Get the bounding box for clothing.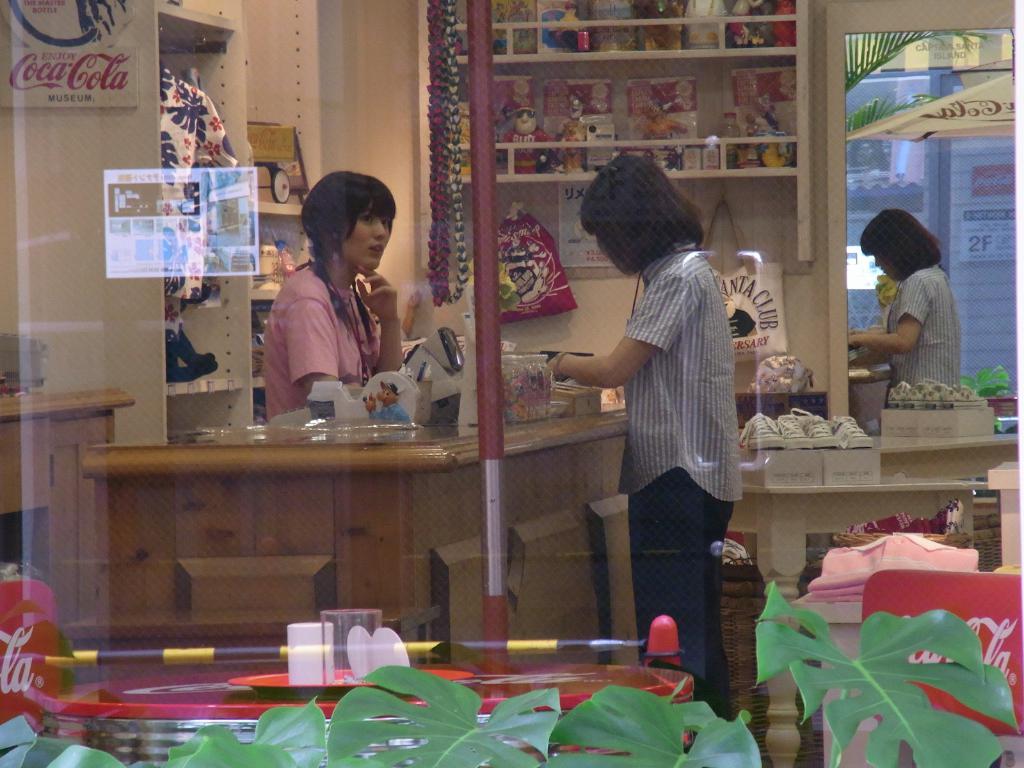
<box>615,241,744,708</box>.
